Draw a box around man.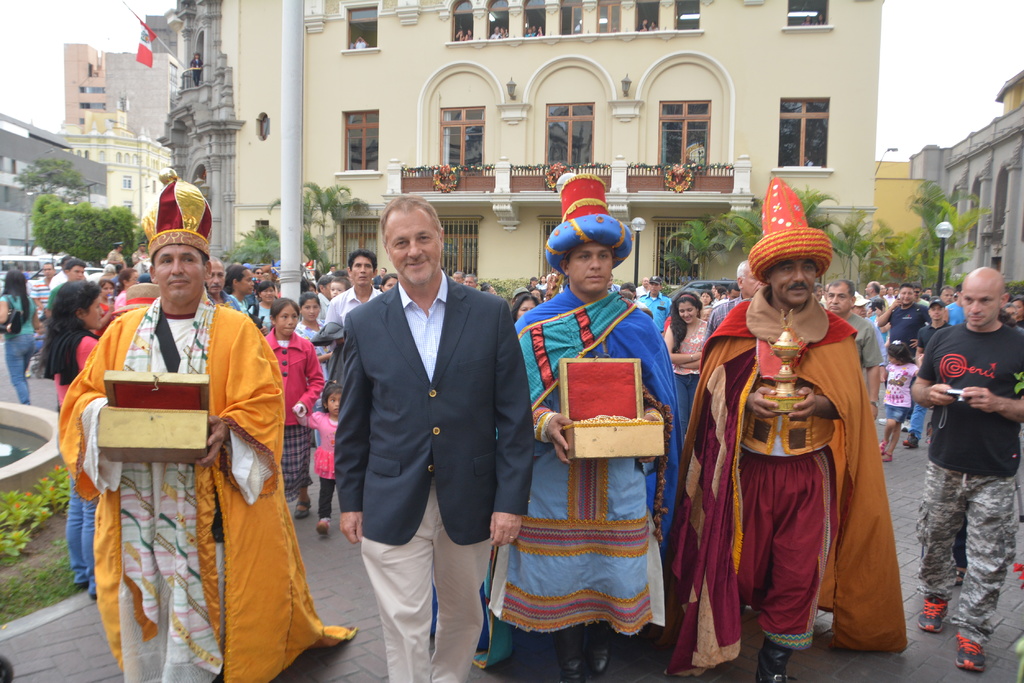
bbox(865, 280, 879, 313).
